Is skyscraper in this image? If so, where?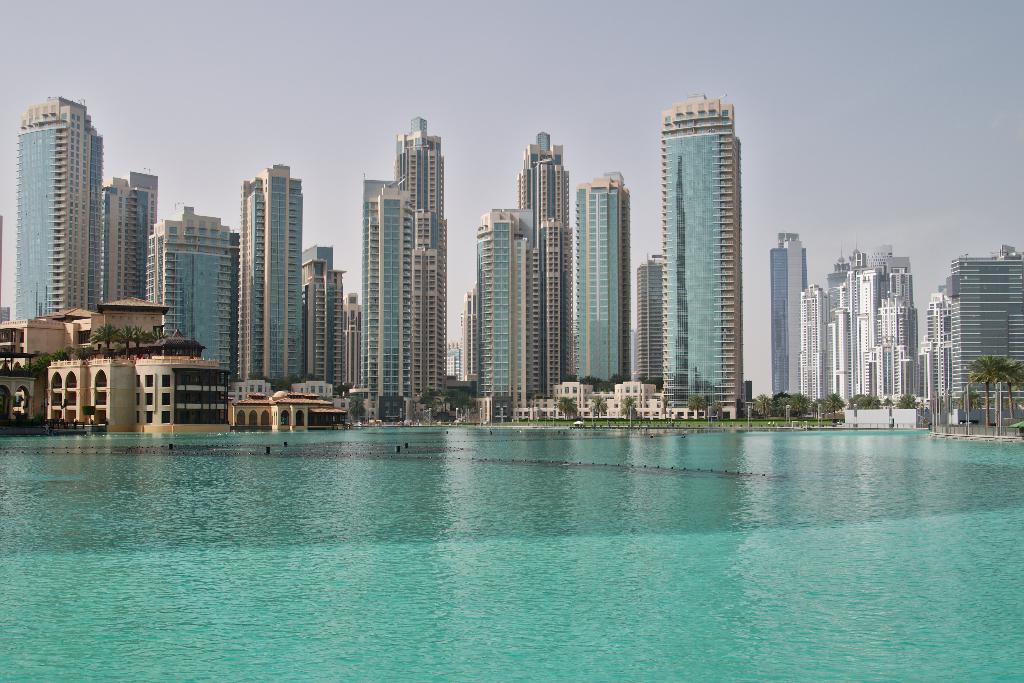
Yes, at BBox(571, 171, 630, 389).
